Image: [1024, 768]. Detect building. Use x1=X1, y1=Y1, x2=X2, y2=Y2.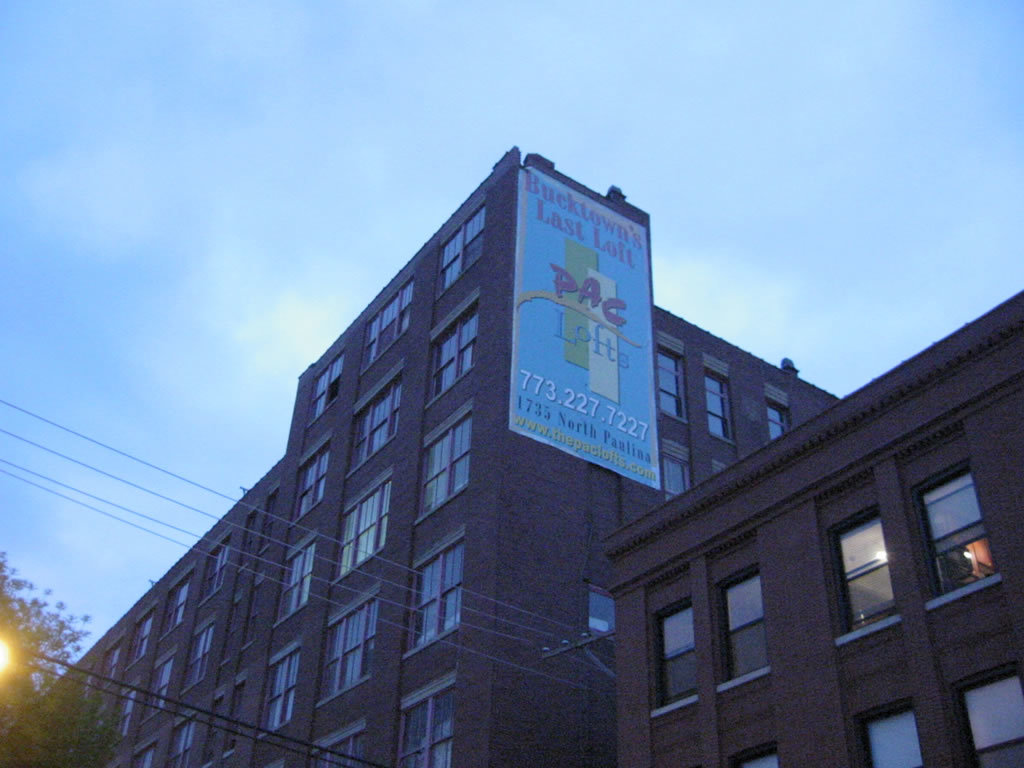
x1=15, y1=147, x2=850, y2=767.
